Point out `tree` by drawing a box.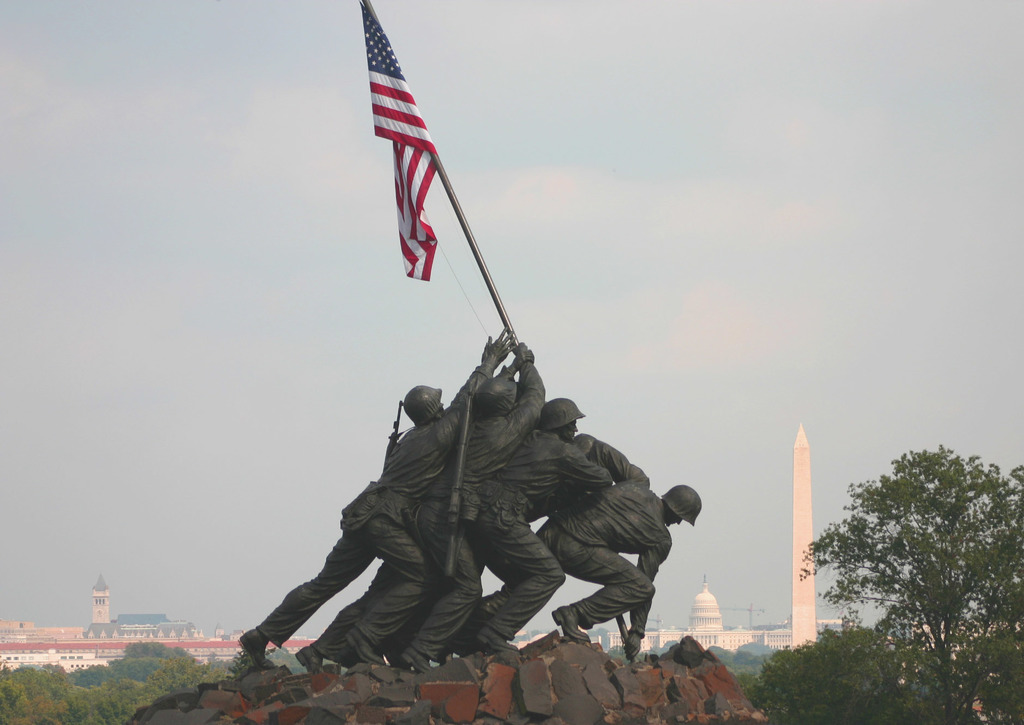
x1=752 y1=617 x2=945 y2=724.
